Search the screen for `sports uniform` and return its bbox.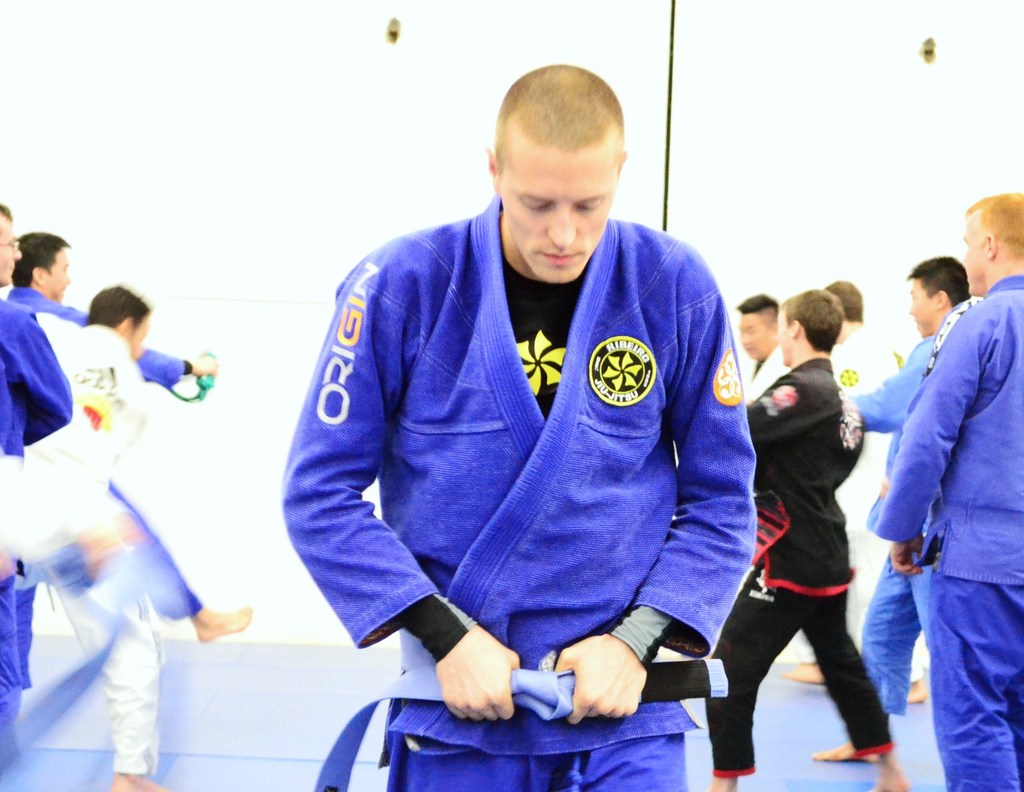
Found: box(12, 285, 204, 616).
